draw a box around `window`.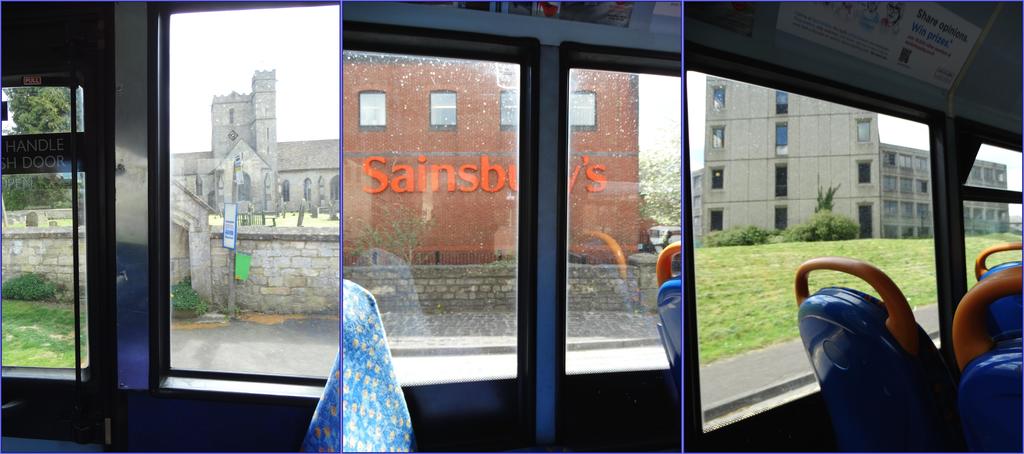
rect(712, 168, 727, 193).
